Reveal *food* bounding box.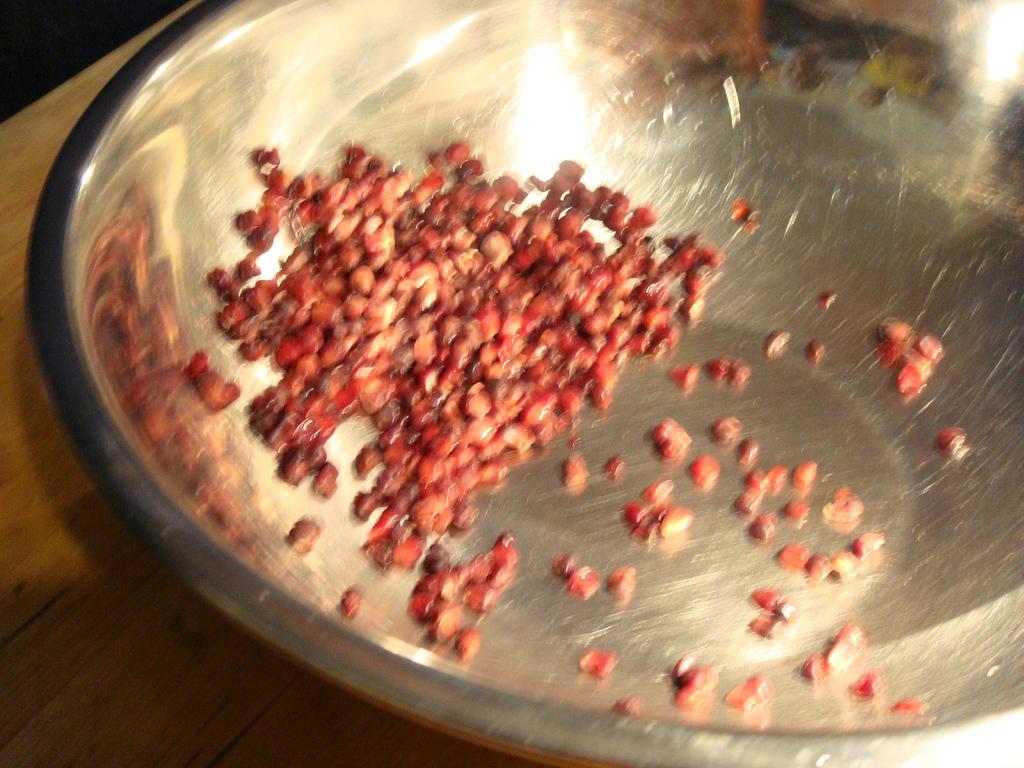
Revealed: region(182, 142, 984, 719).
